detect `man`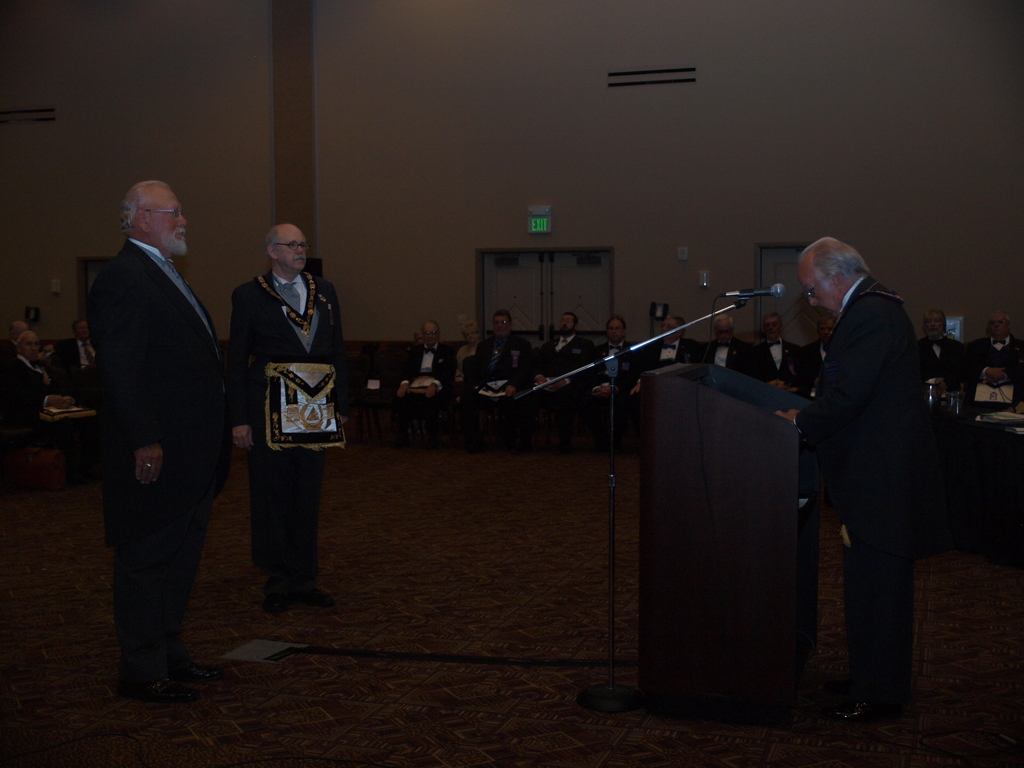
[966, 306, 1023, 410]
